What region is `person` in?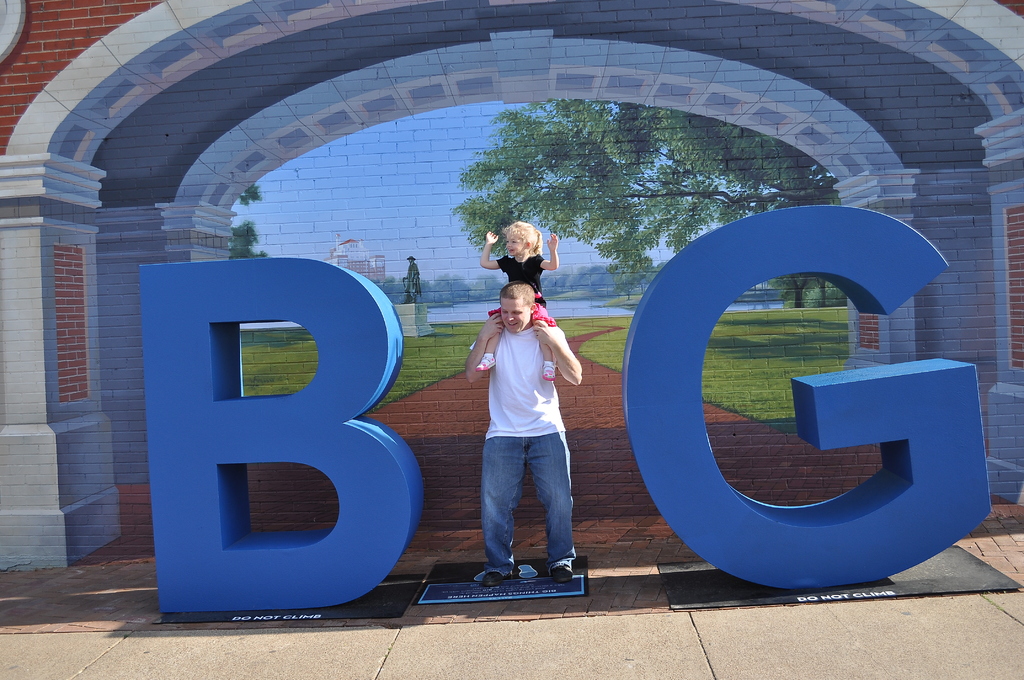
[476, 220, 560, 380].
